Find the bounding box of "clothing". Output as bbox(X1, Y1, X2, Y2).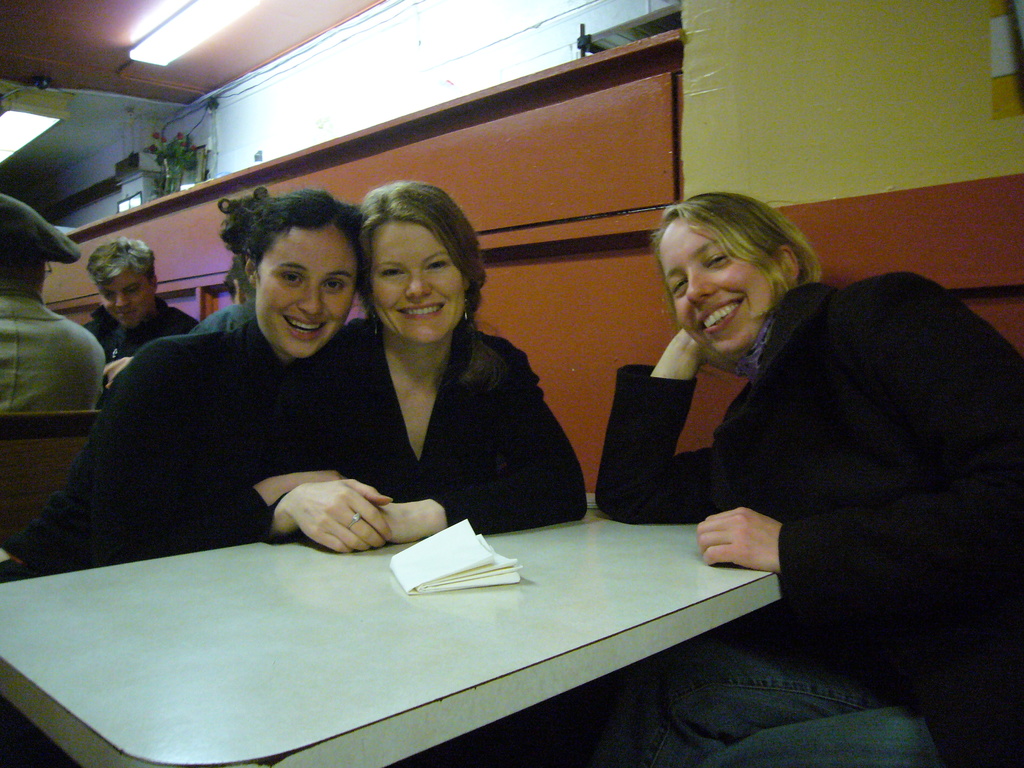
bbox(260, 303, 583, 559).
